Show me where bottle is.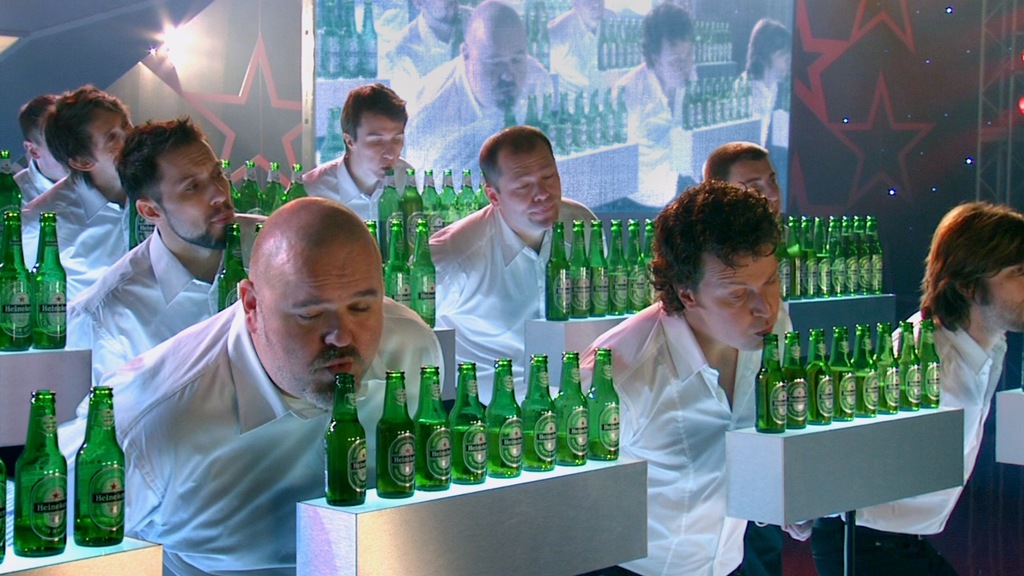
bottle is at [x1=0, y1=207, x2=36, y2=352].
